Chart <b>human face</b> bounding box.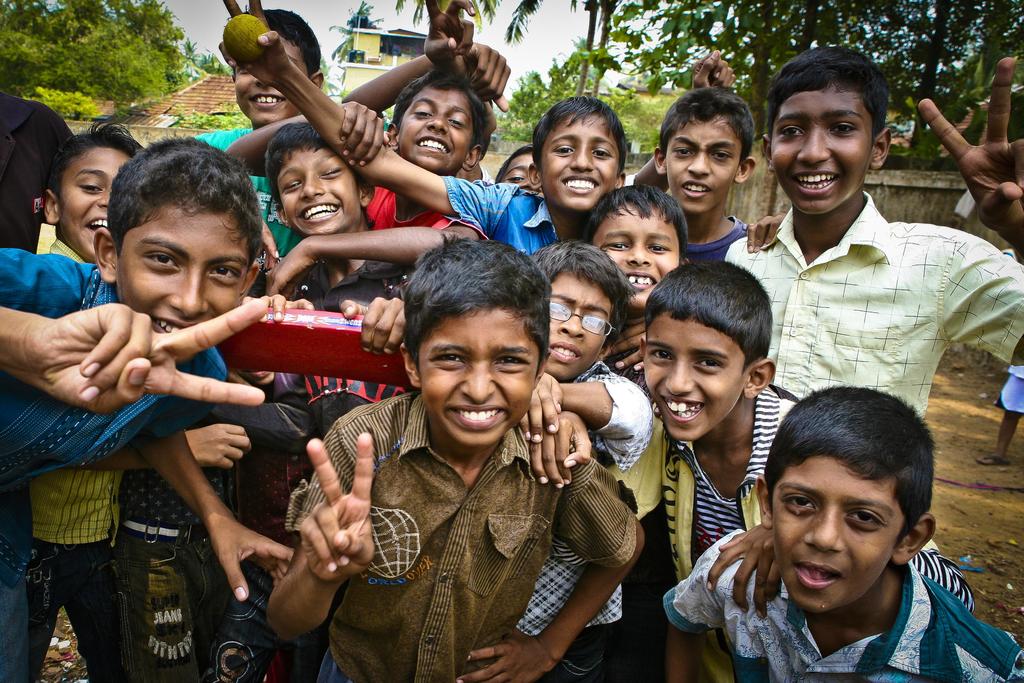
Charted: [left=542, top=267, right=613, bottom=379].
